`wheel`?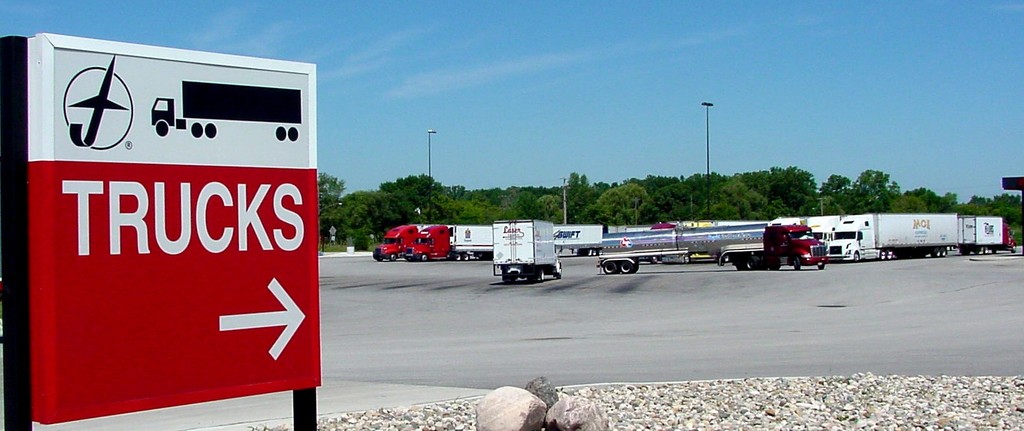
locate(376, 257, 383, 261)
